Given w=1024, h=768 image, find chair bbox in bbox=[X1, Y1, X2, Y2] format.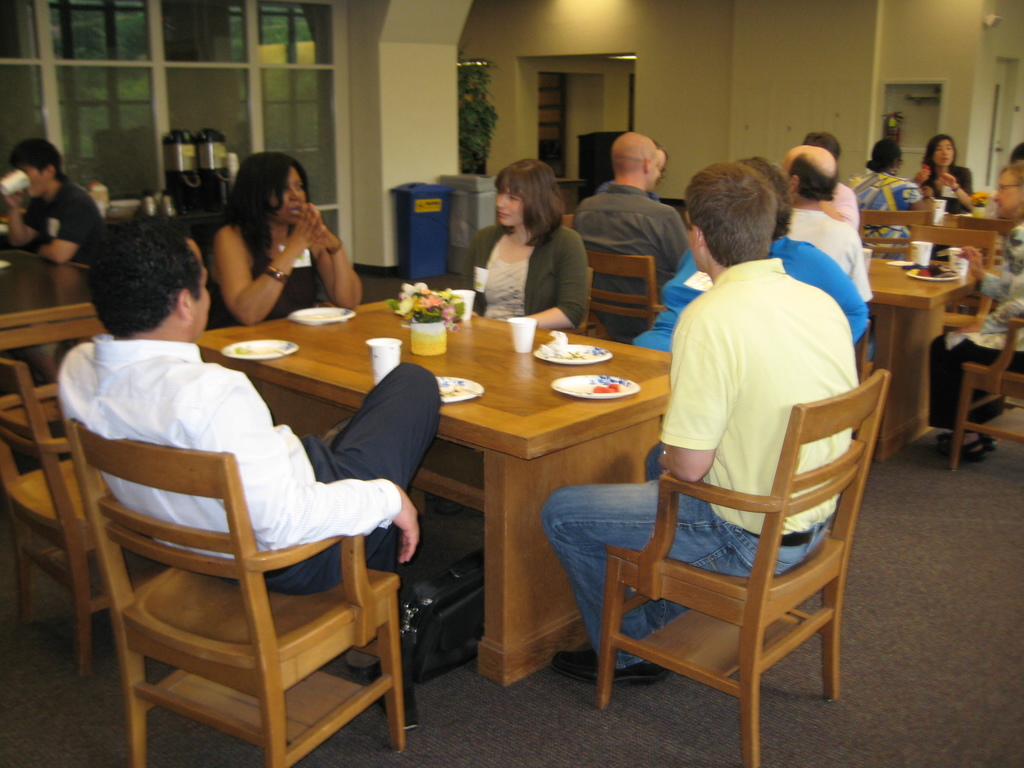
bbox=[846, 315, 868, 388].
